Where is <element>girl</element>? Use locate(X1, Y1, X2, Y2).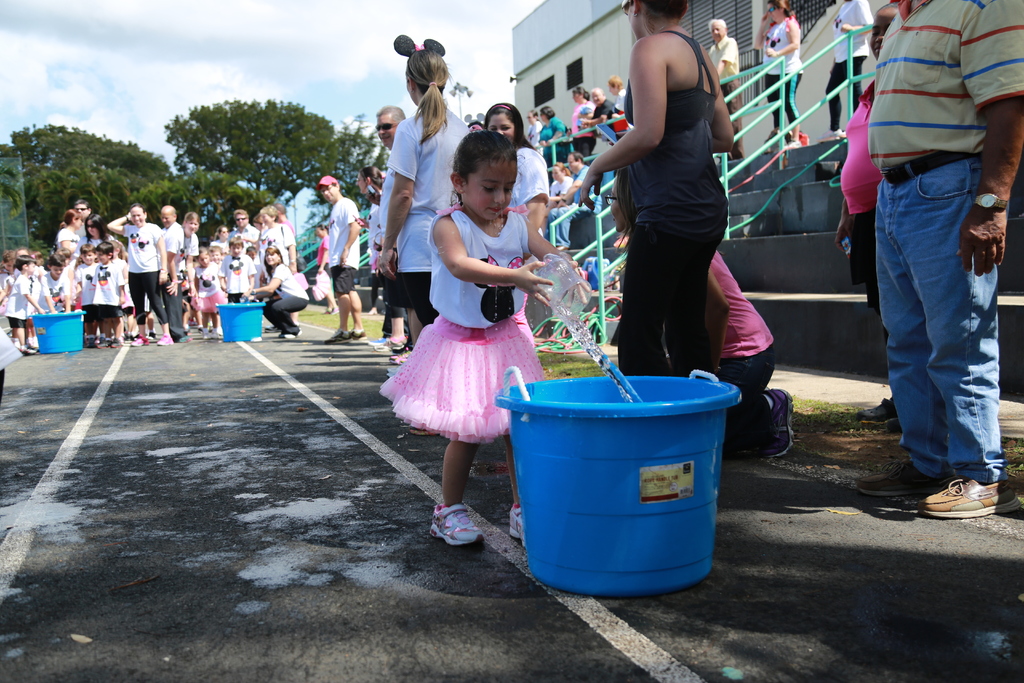
locate(376, 128, 548, 552).
